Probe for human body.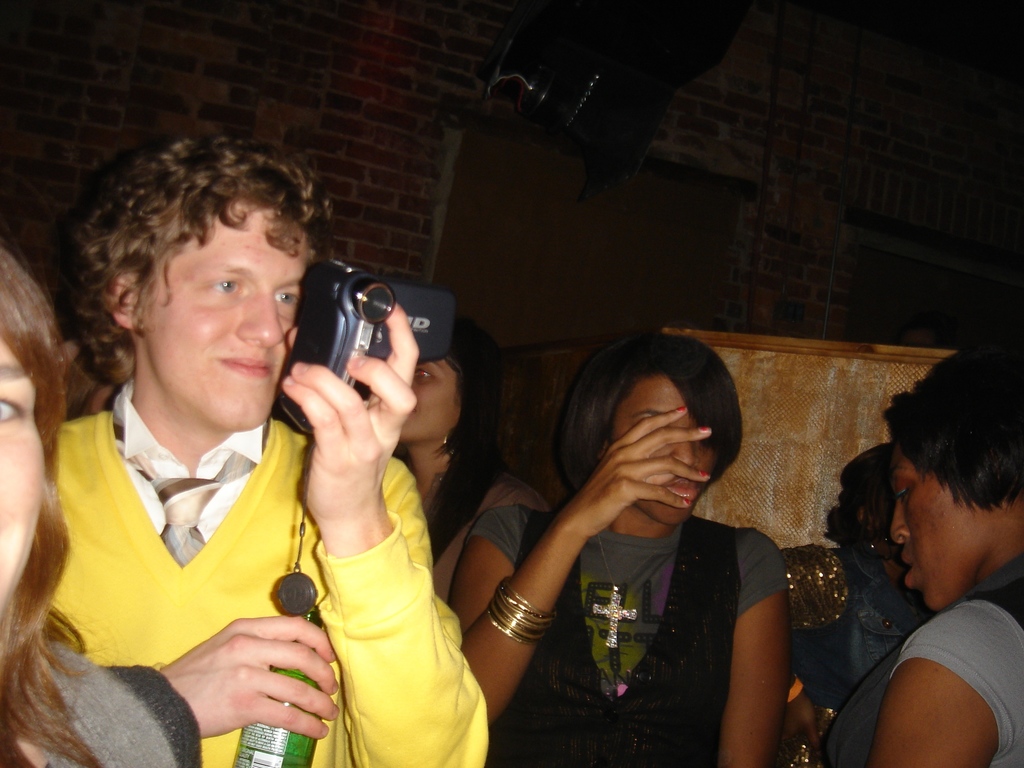
Probe result: [left=0, top=638, right=200, bottom=767].
